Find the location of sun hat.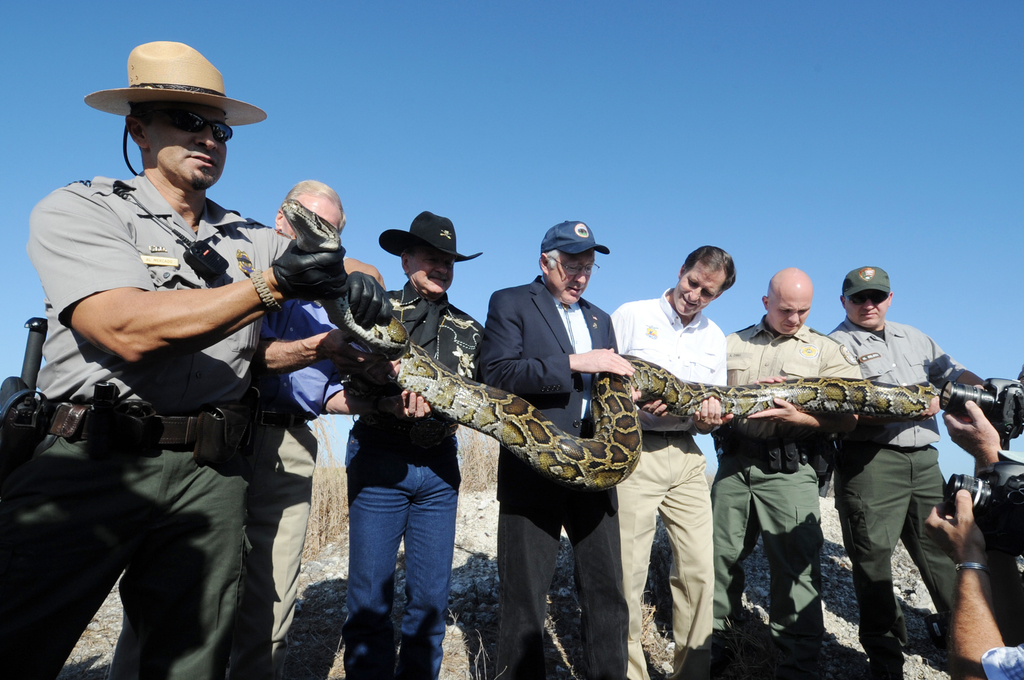
Location: box=[378, 210, 490, 268].
